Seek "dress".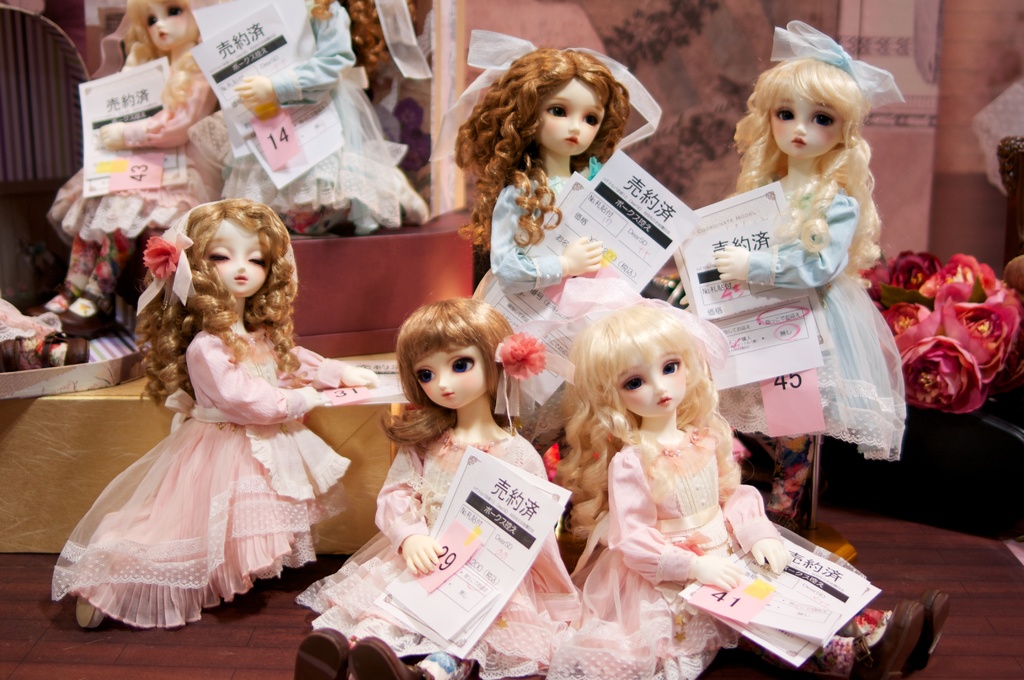
box=[712, 181, 902, 460].
